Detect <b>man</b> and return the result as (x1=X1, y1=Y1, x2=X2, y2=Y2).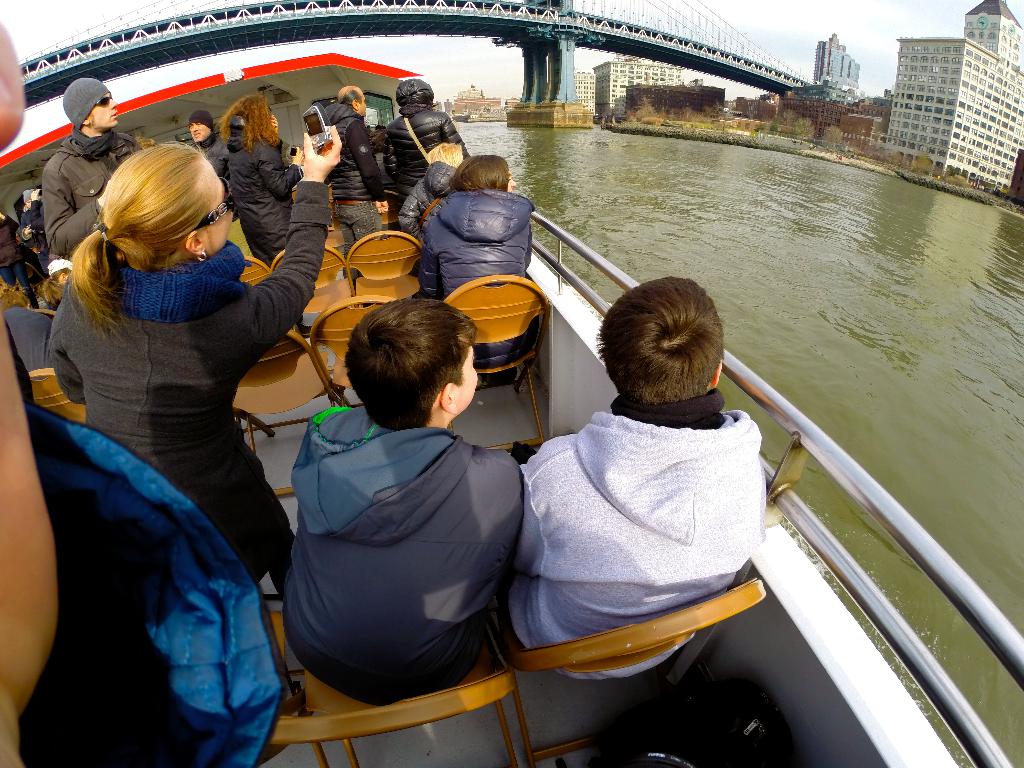
(x1=40, y1=74, x2=142, y2=262).
